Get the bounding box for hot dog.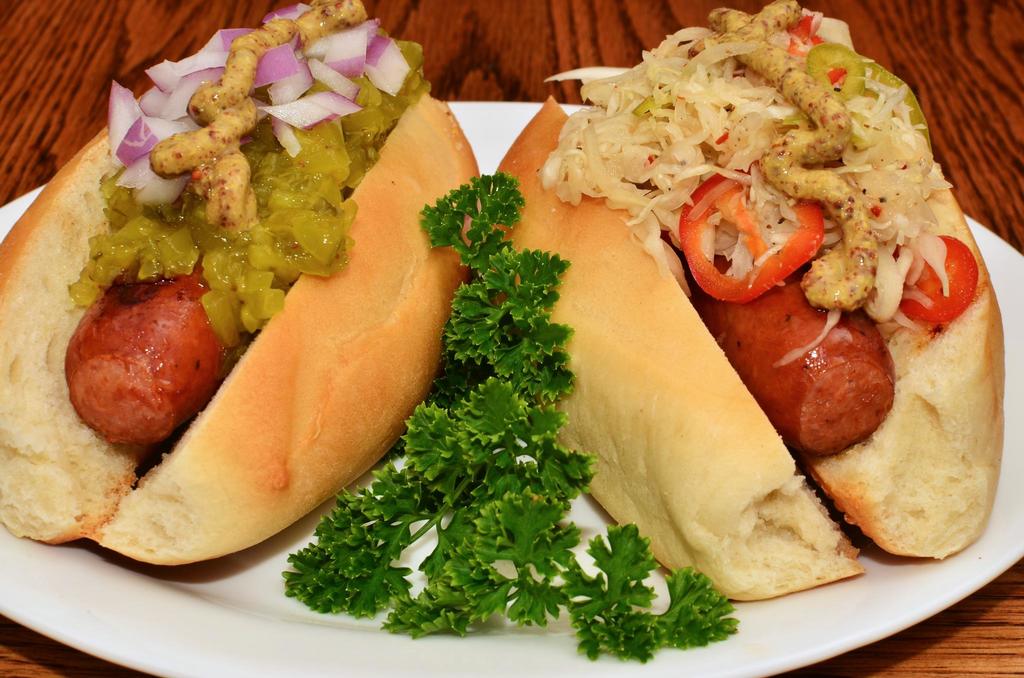
bbox=[489, 0, 1002, 601].
